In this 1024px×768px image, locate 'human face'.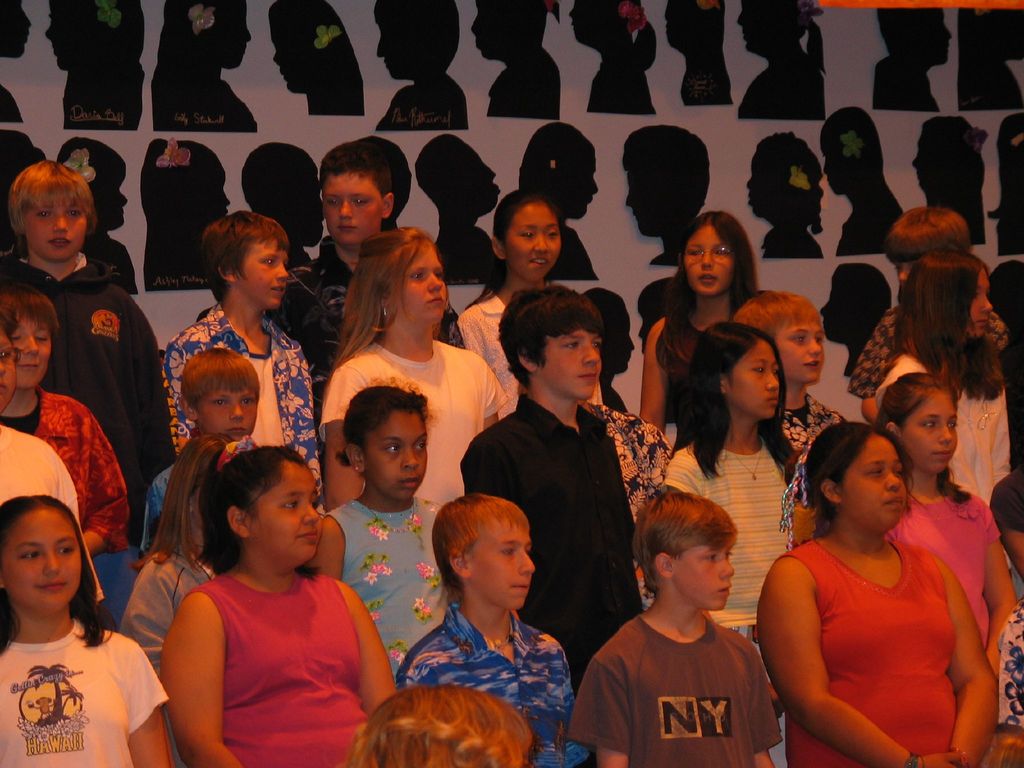
Bounding box: [14,314,54,387].
